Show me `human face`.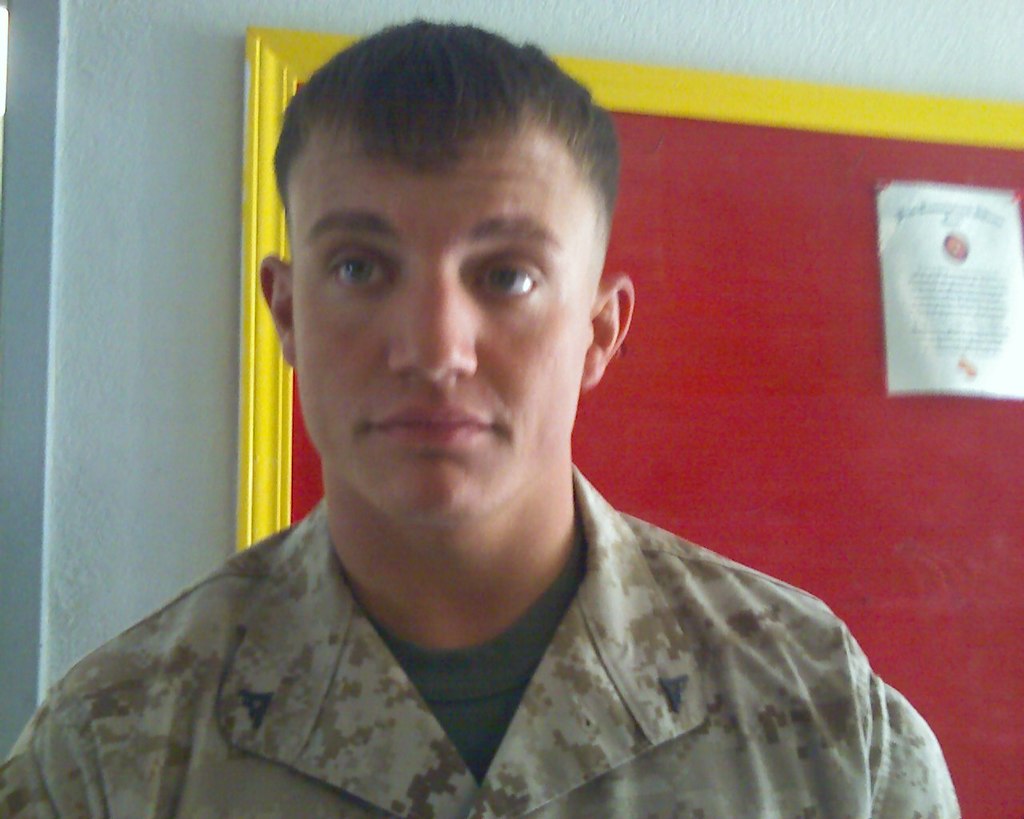
`human face` is here: locate(287, 126, 594, 528).
